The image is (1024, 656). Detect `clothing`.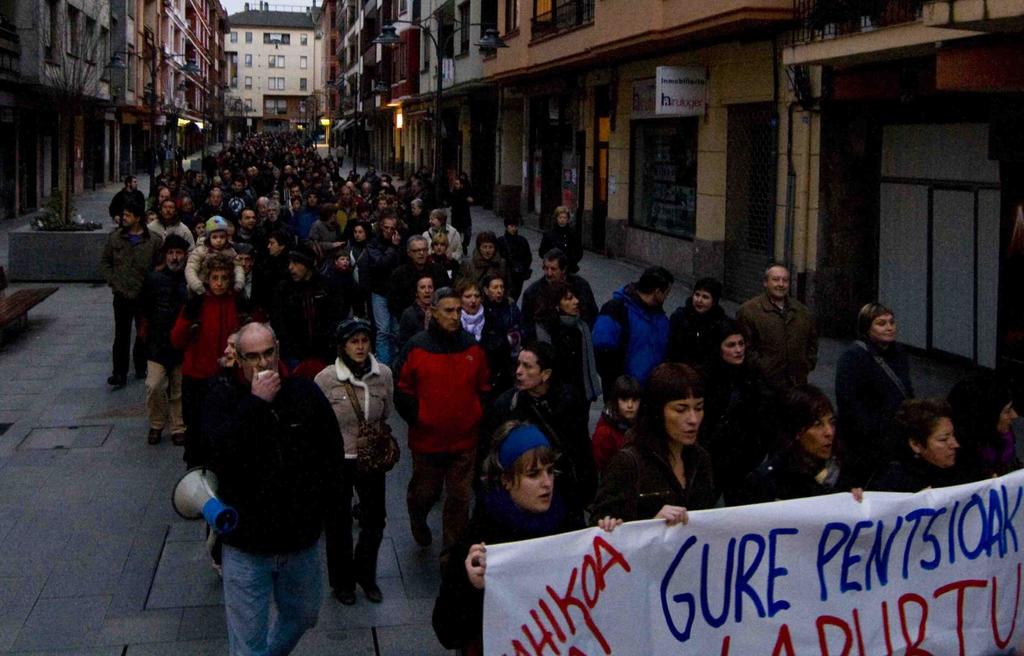
Detection: [182,242,244,298].
